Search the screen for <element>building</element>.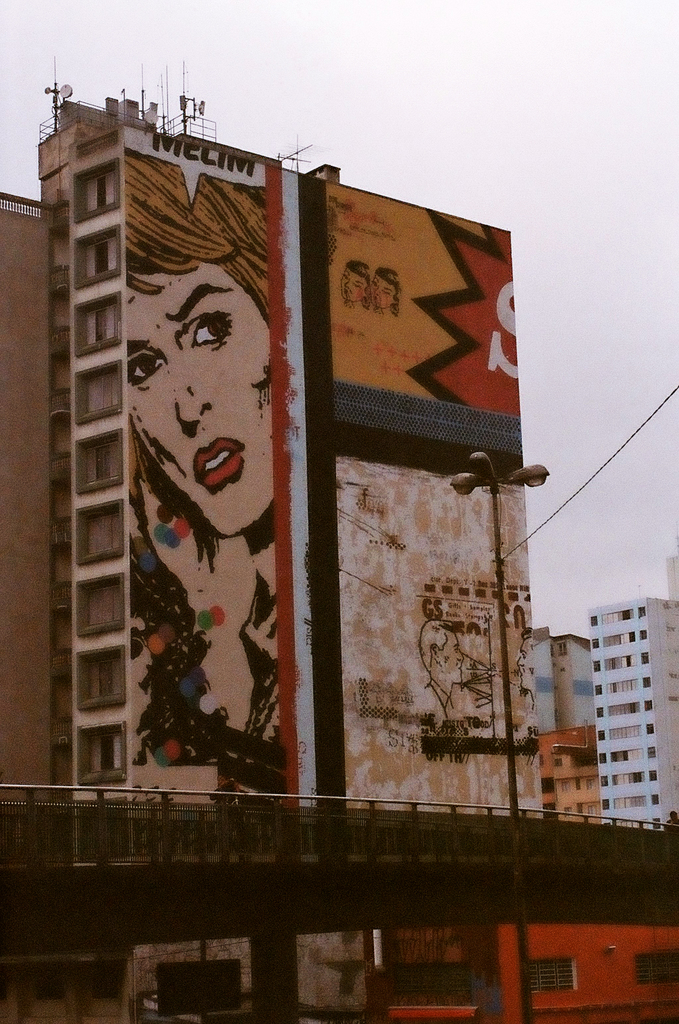
Found at pyautogui.locateOnScreen(591, 590, 678, 829).
